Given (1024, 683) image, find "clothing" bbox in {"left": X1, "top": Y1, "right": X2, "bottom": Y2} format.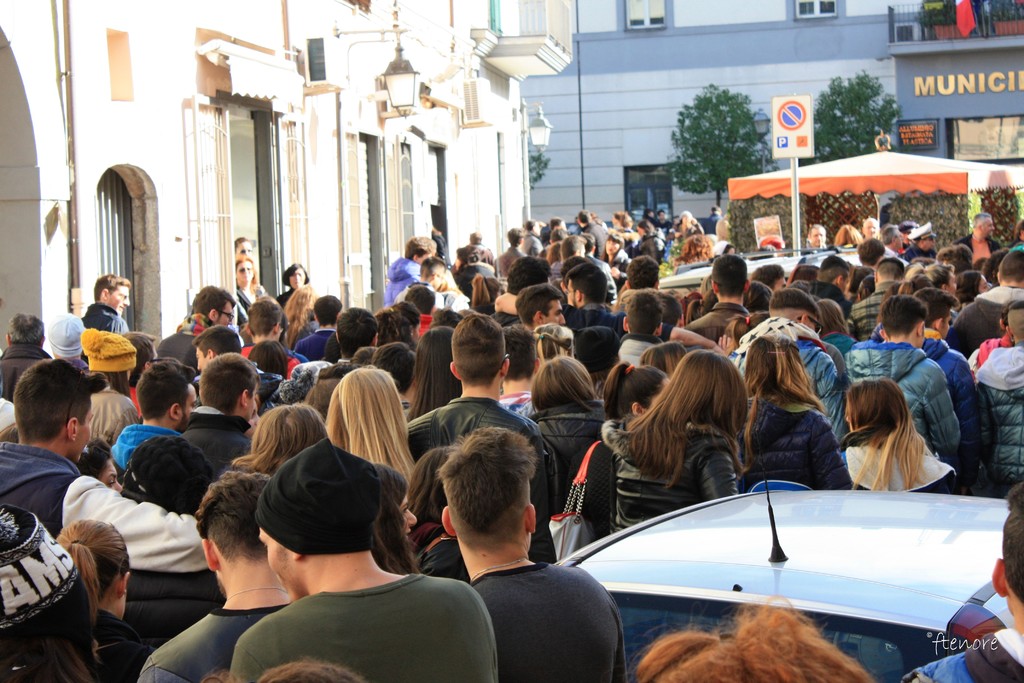
{"left": 899, "top": 630, "right": 1023, "bottom": 682}.
